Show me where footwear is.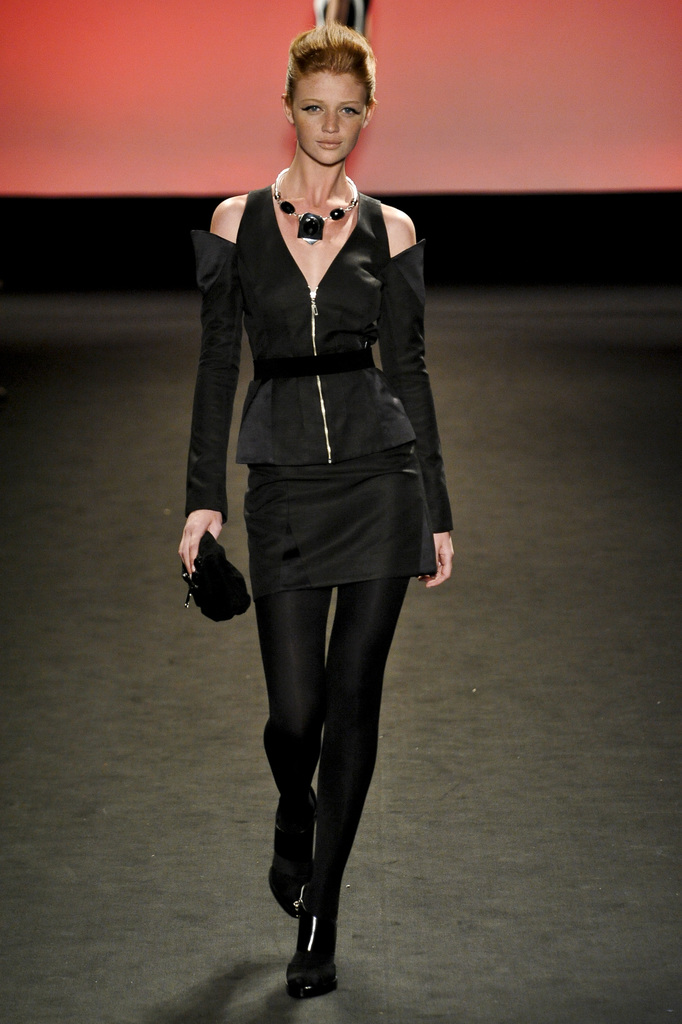
footwear is at x1=274 y1=884 x2=350 y2=1011.
